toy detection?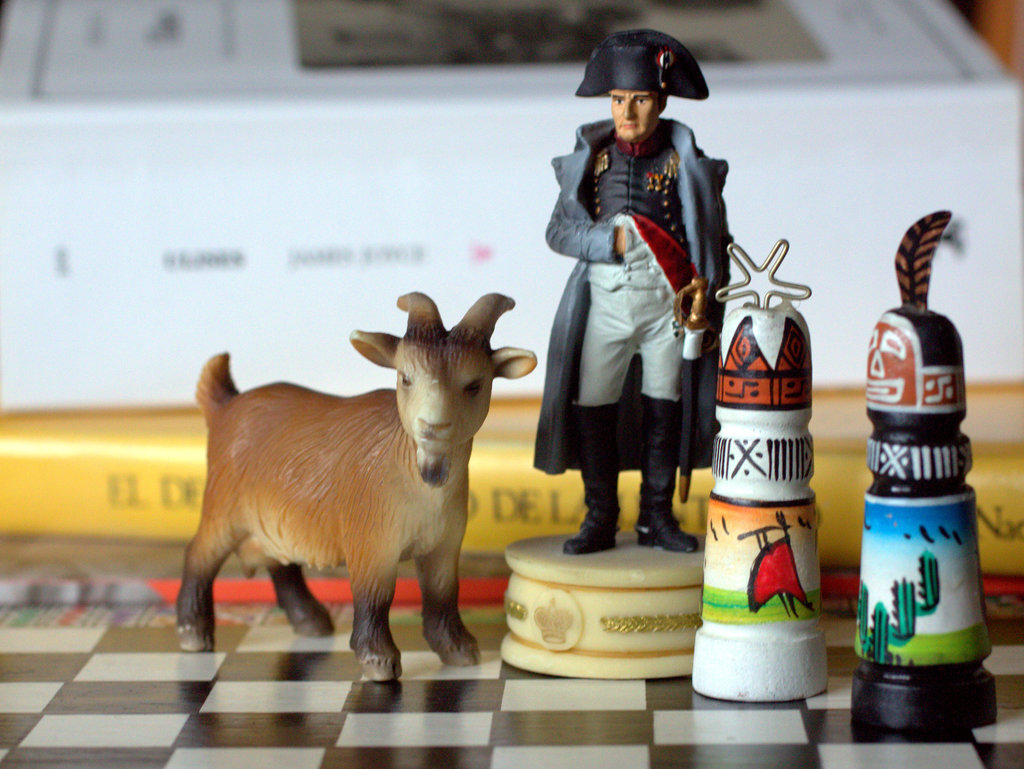
select_region(842, 207, 995, 746)
